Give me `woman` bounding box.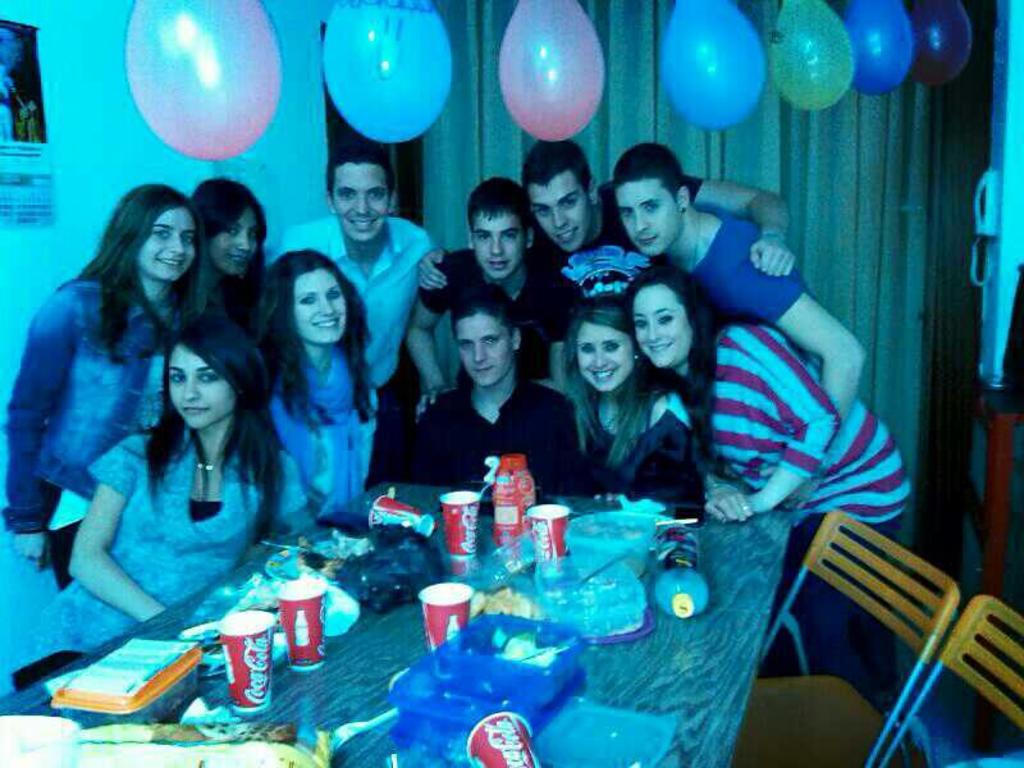
620 262 911 678.
